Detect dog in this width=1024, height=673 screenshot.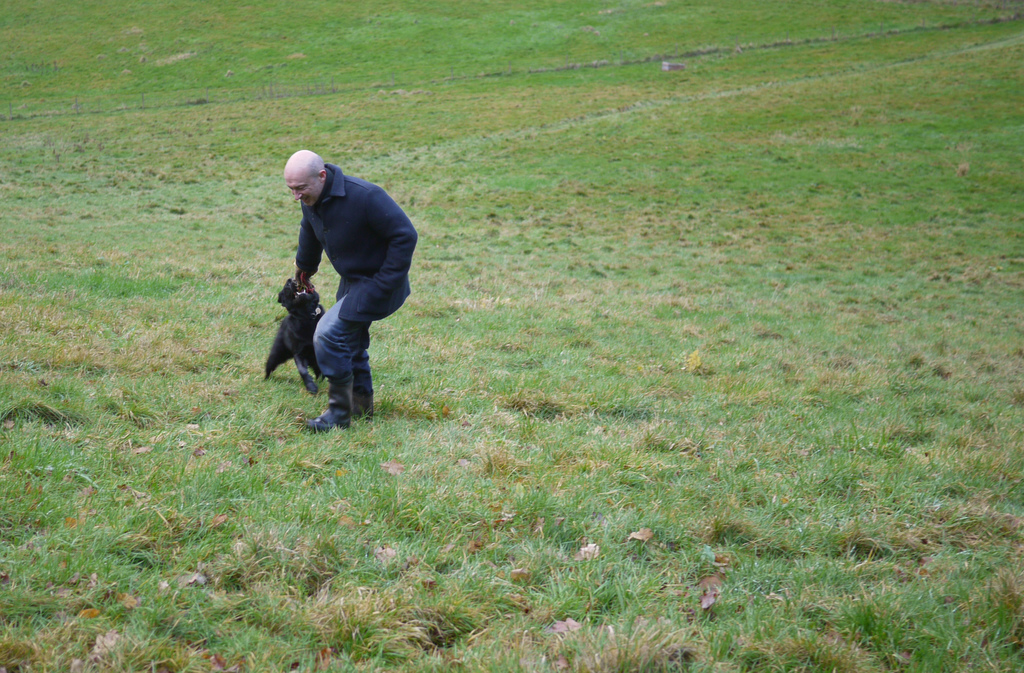
Detection: <box>263,277,327,393</box>.
